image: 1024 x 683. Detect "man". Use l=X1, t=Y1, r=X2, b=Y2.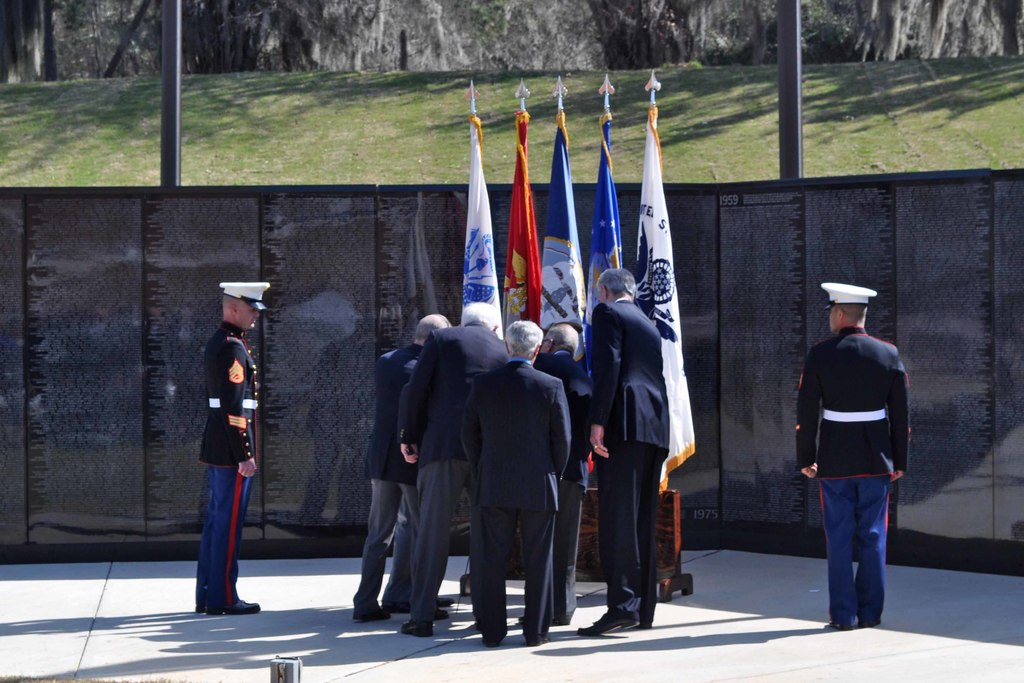
l=794, t=295, r=918, b=637.
